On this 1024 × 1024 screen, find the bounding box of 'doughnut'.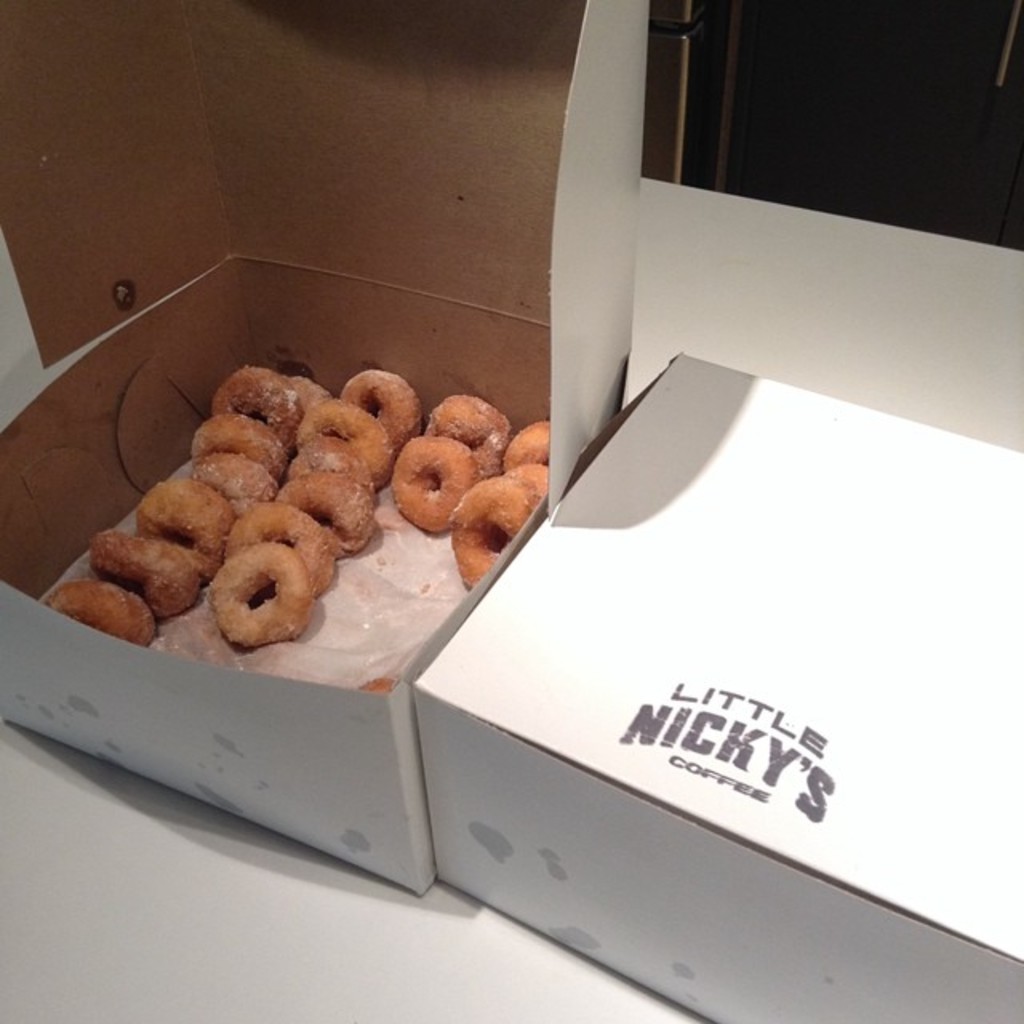
Bounding box: x1=362 y1=678 x2=395 y2=699.
